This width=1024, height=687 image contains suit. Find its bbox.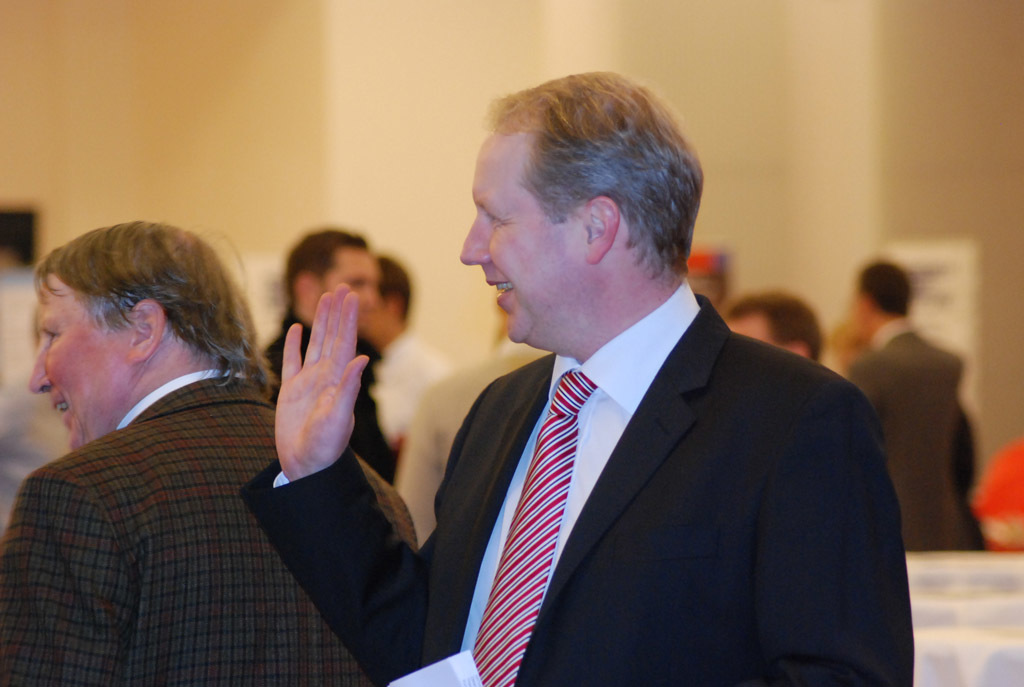
rect(384, 210, 904, 680).
